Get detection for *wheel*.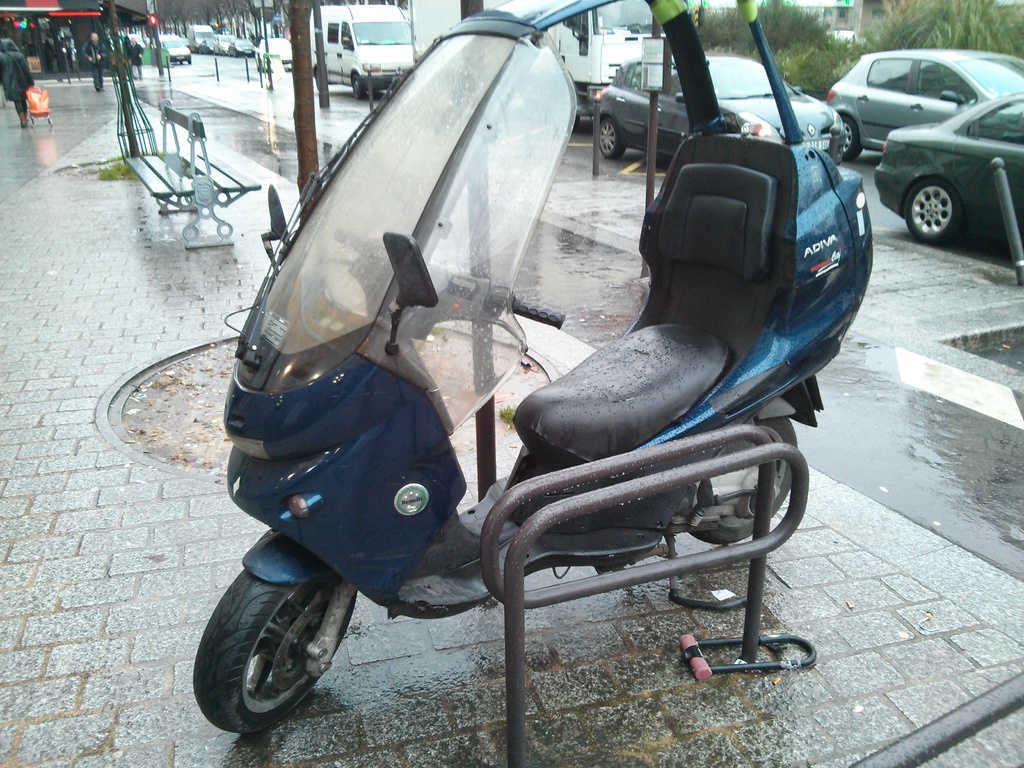
Detection: pyautogui.locateOnScreen(837, 118, 860, 163).
